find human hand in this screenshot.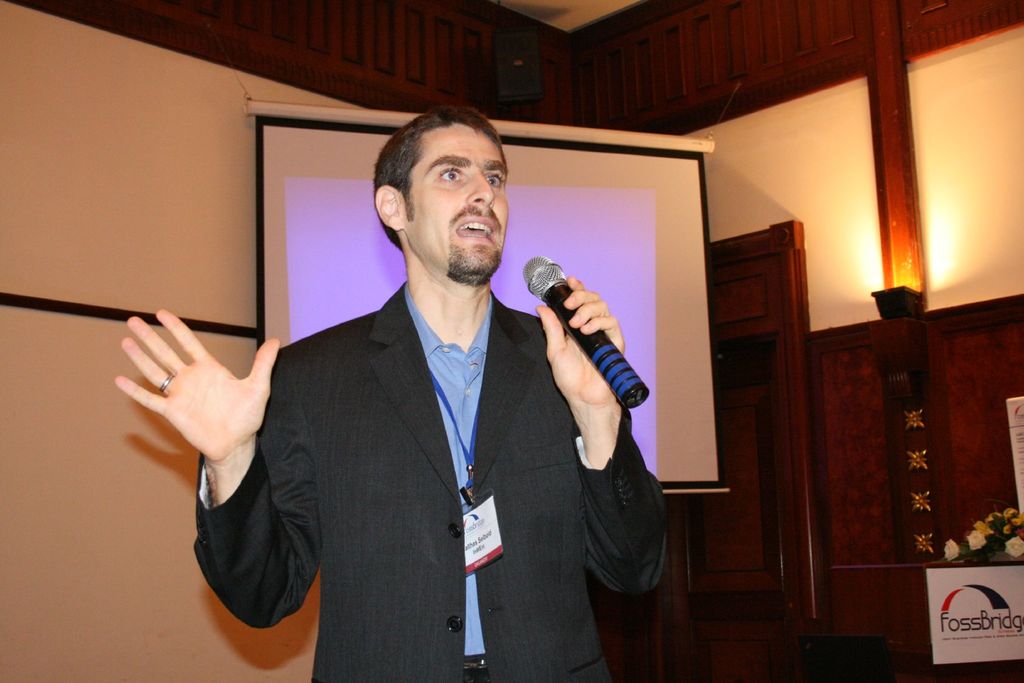
The bounding box for human hand is 111,304,282,462.
